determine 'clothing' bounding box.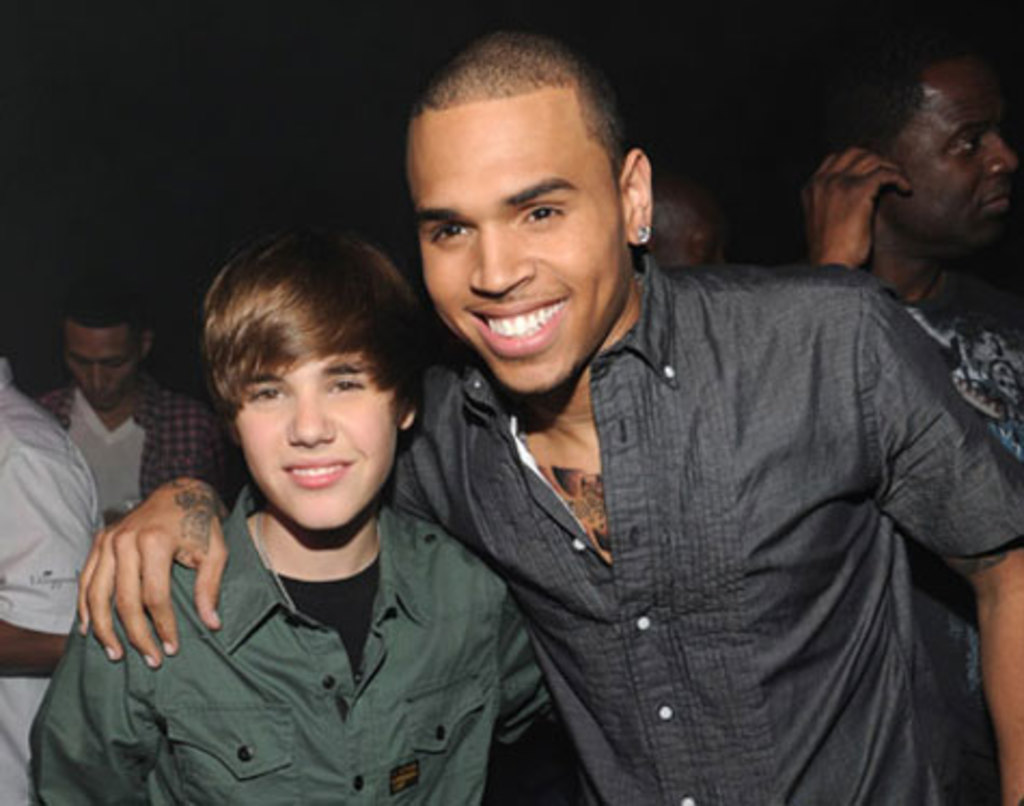
Determined: {"x1": 908, "y1": 248, "x2": 1022, "y2": 465}.
